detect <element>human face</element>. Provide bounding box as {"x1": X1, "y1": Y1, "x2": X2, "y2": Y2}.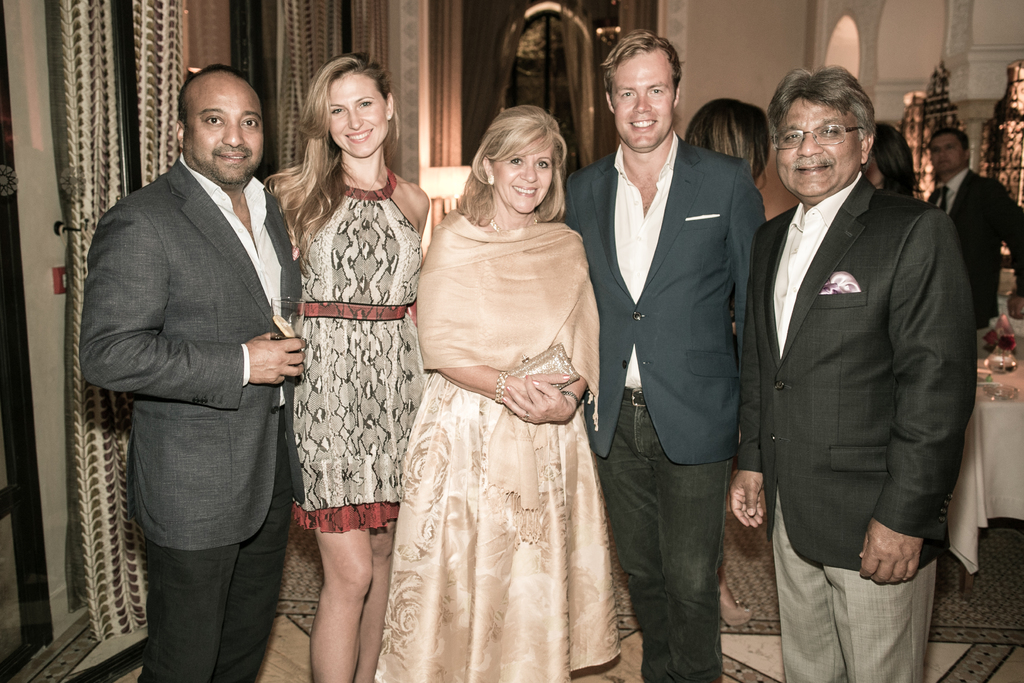
{"x1": 932, "y1": 135, "x2": 965, "y2": 173}.
